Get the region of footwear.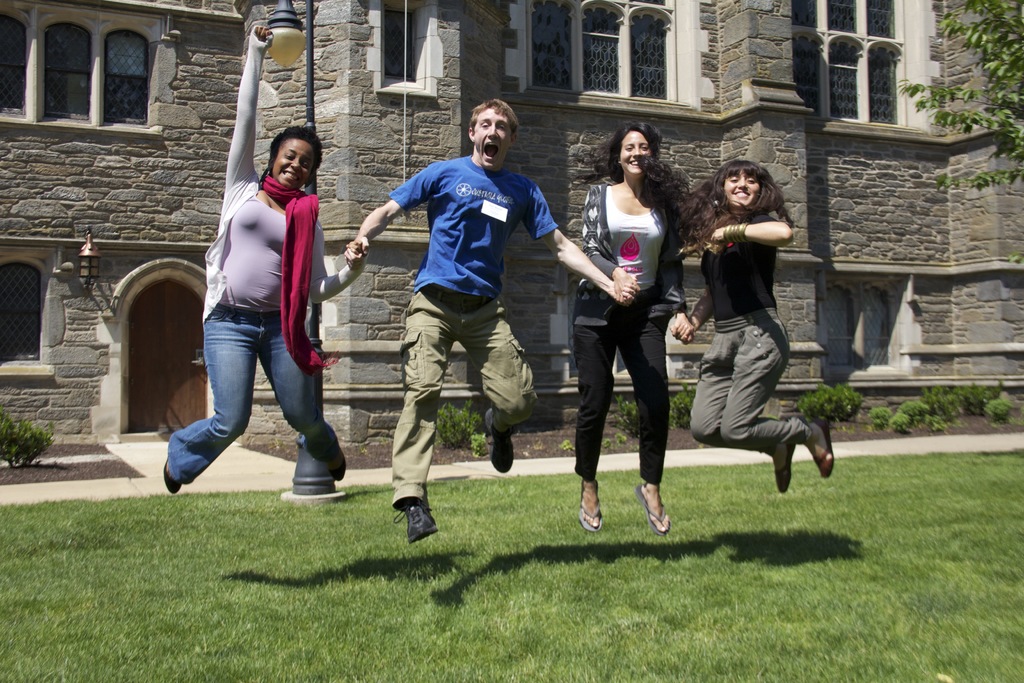
bbox=[483, 409, 517, 472].
